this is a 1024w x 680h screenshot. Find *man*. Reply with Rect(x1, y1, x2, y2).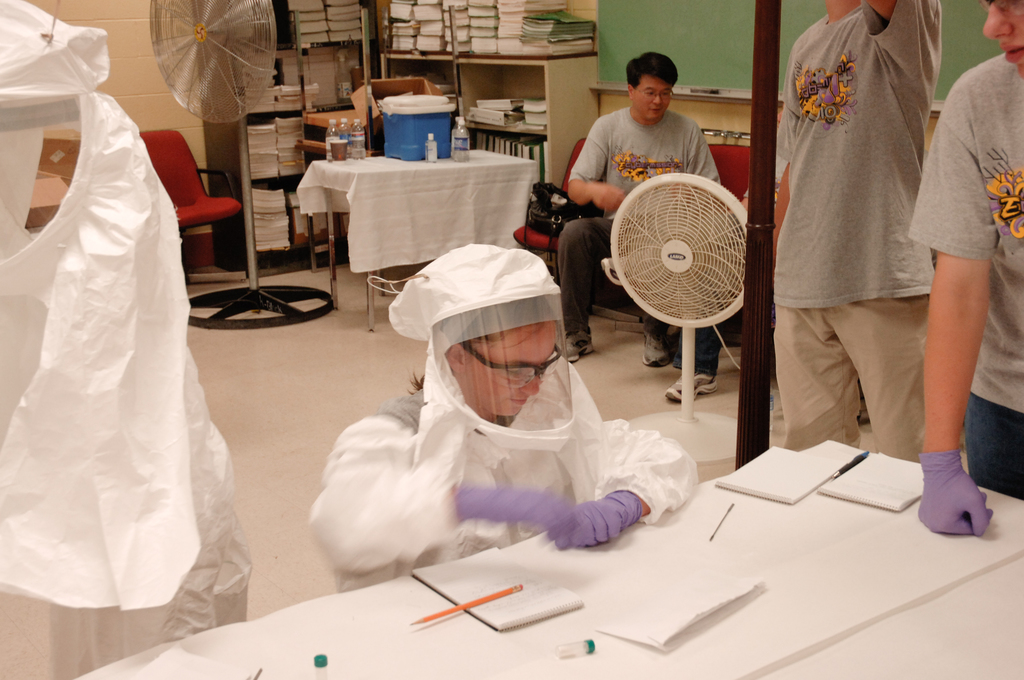
Rect(554, 49, 723, 359).
